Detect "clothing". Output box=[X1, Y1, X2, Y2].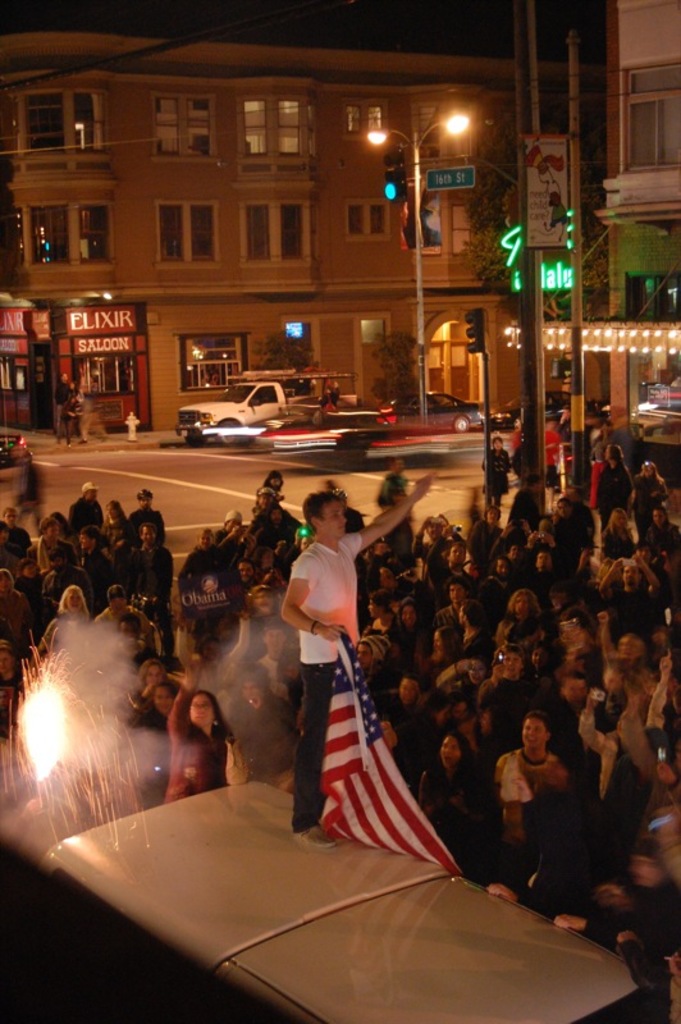
box=[125, 540, 170, 609].
